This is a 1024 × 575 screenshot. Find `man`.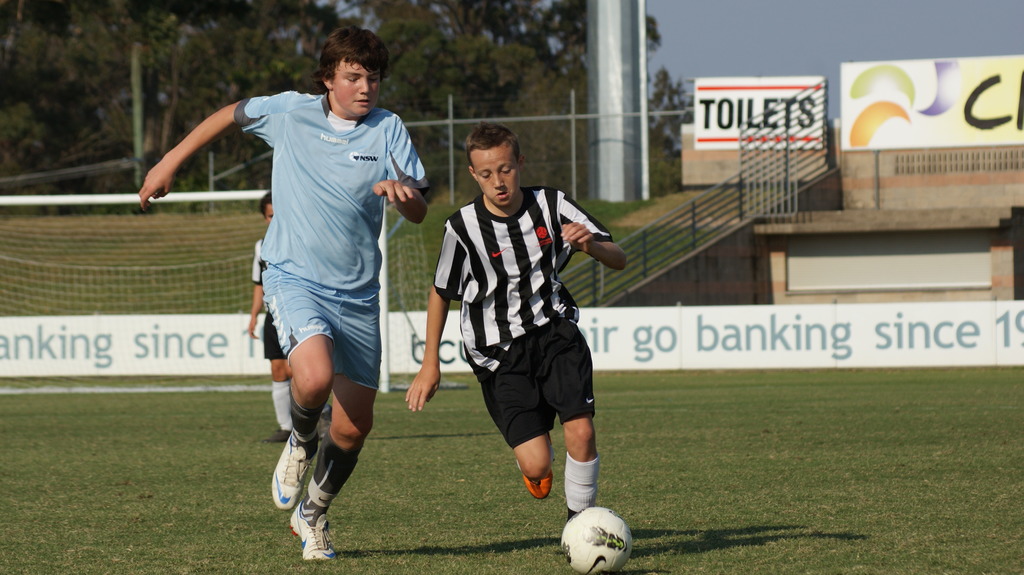
Bounding box: detection(419, 134, 621, 514).
